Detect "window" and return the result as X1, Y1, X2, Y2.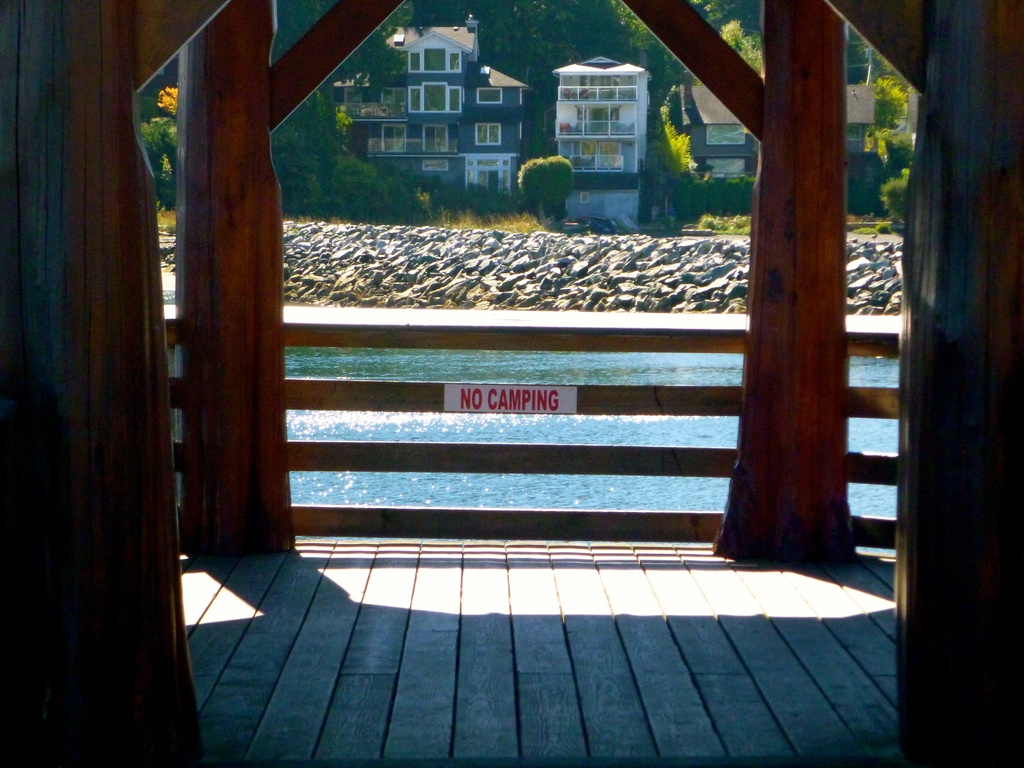
698, 152, 740, 179.
